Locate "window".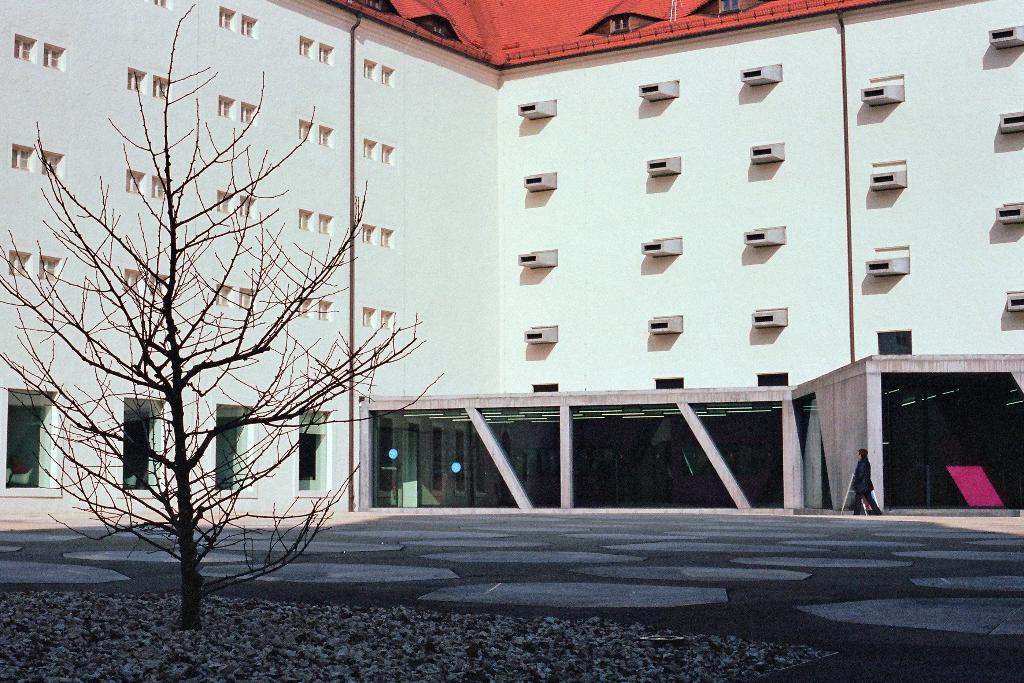
Bounding box: detection(128, 408, 156, 491).
